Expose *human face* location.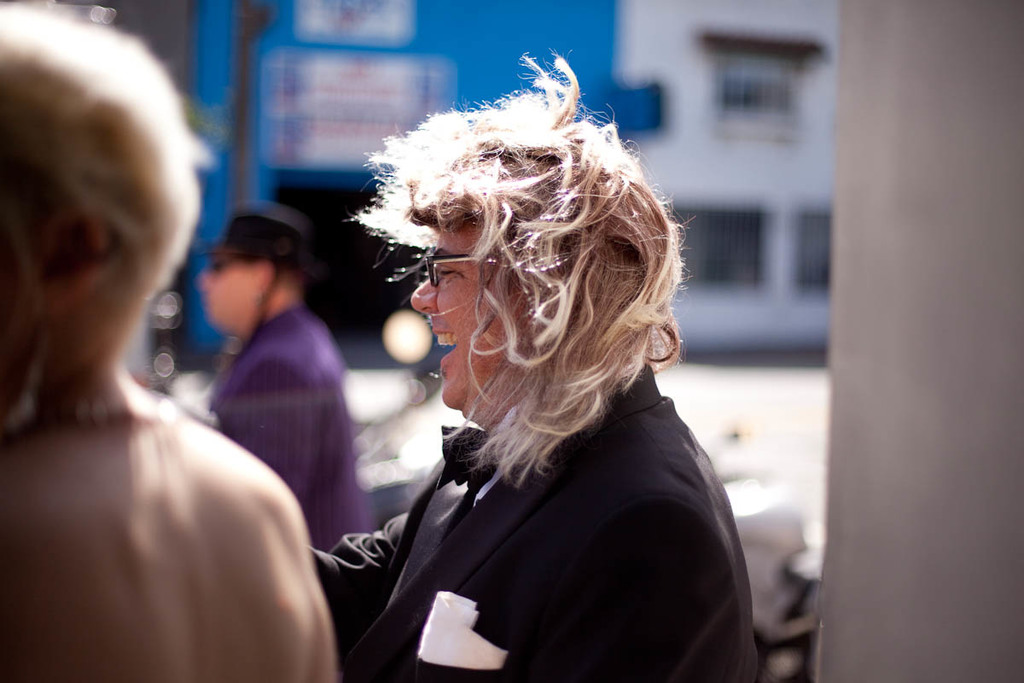
Exposed at rect(198, 253, 259, 330).
